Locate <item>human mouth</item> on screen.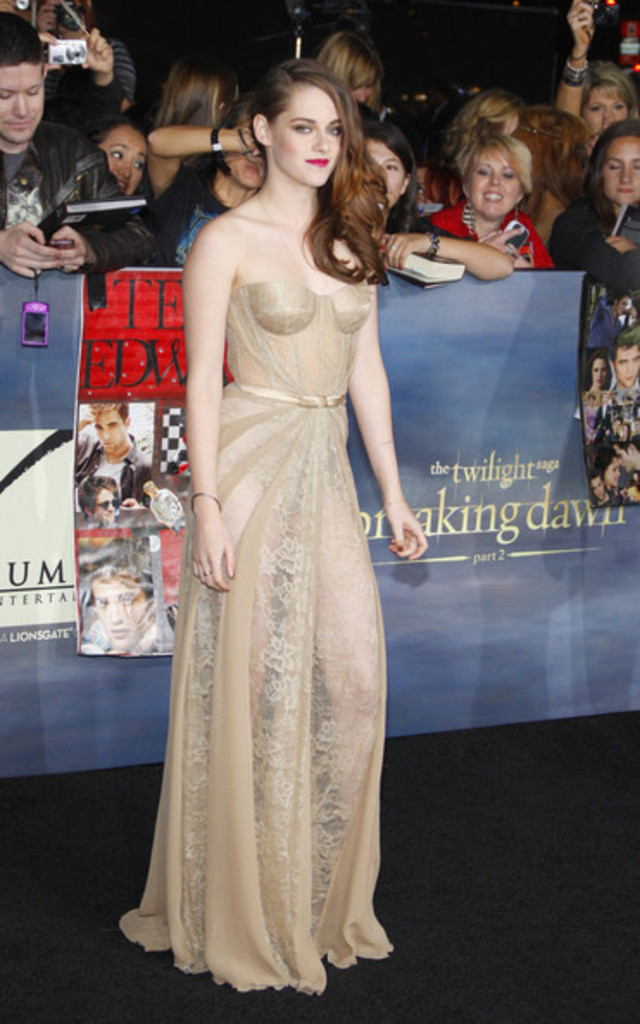
On screen at (left=110, top=174, right=131, bottom=191).
